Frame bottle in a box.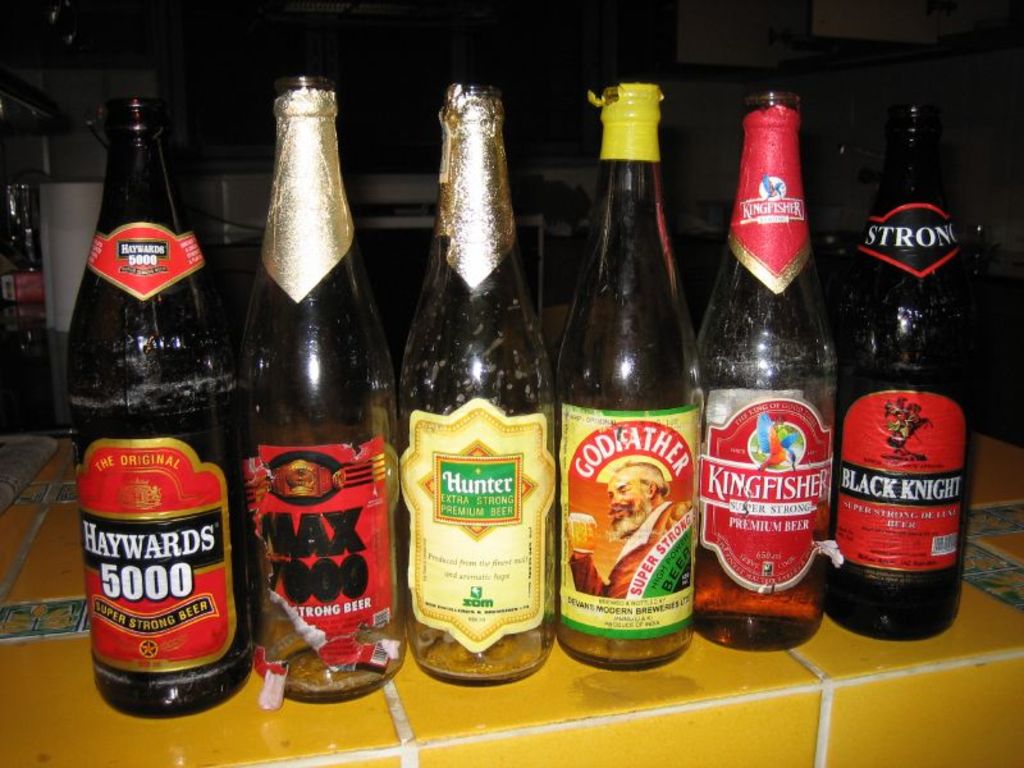
BBox(399, 83, 562, 685).
